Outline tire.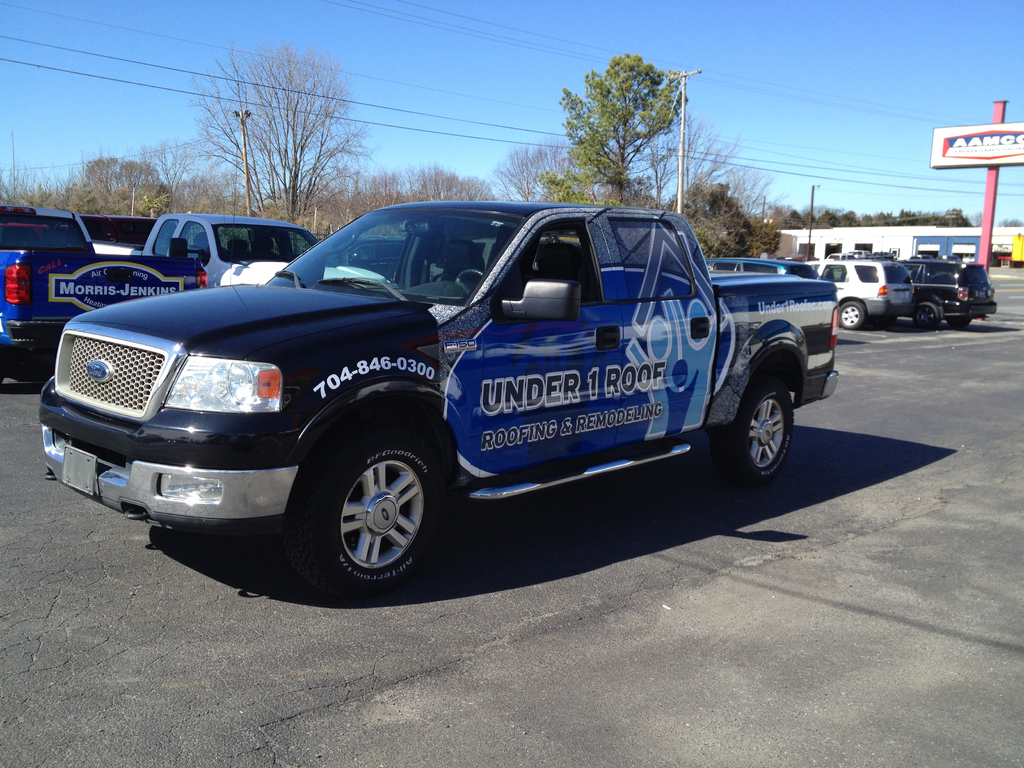
Outline: bbox=(720, 380, 794, 479).
